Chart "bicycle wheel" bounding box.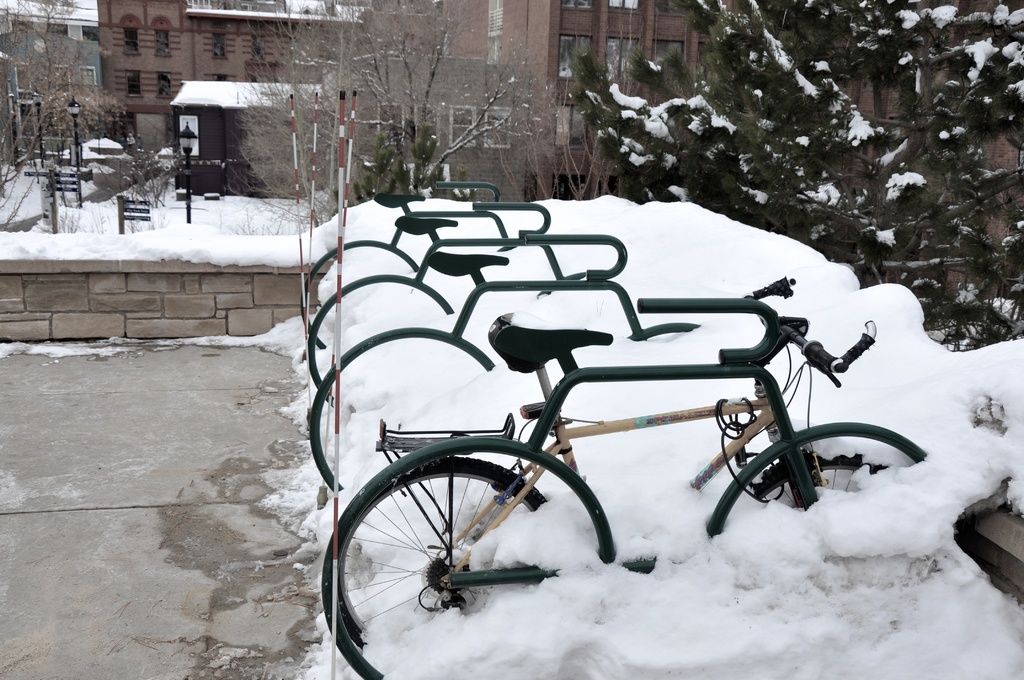
Charted: (701, 419, 925, 538).
